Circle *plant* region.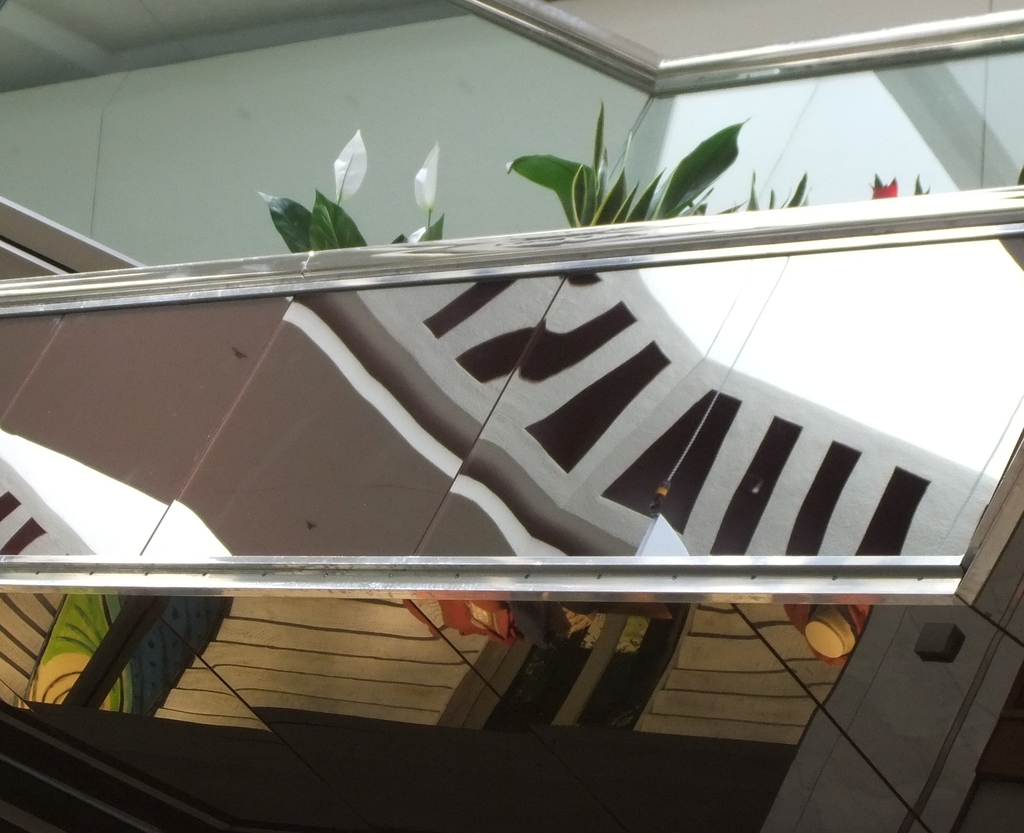
Region: crop(516, 96, 732, 244).
